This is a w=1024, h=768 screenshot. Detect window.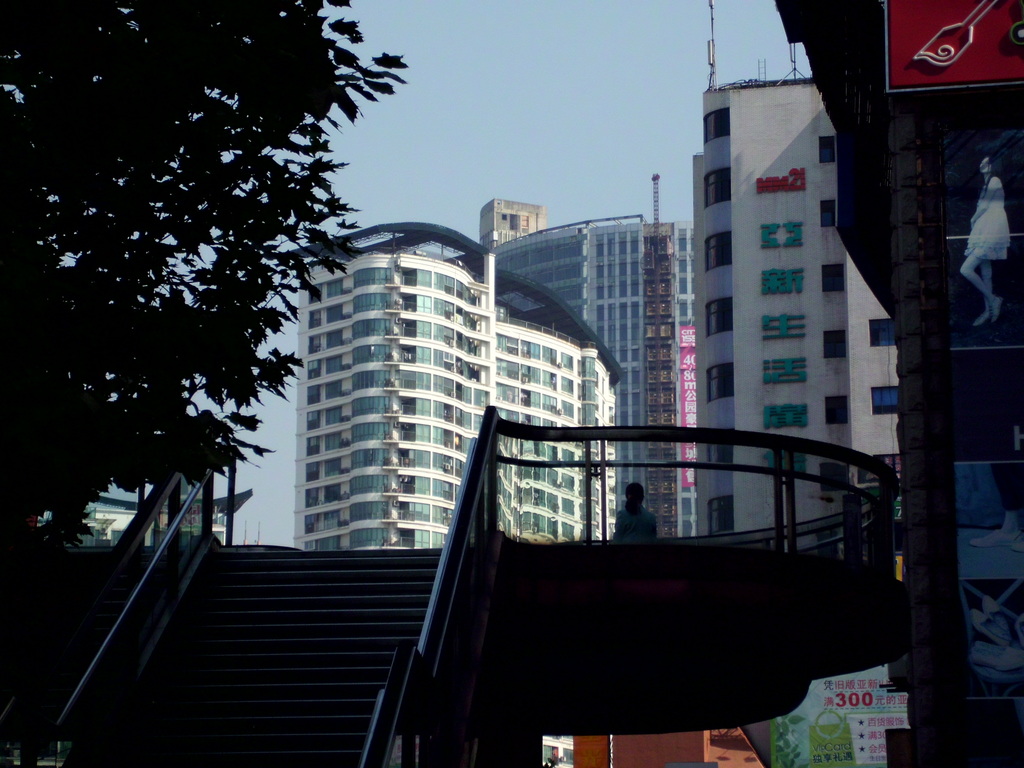
[698,163,733,209].
